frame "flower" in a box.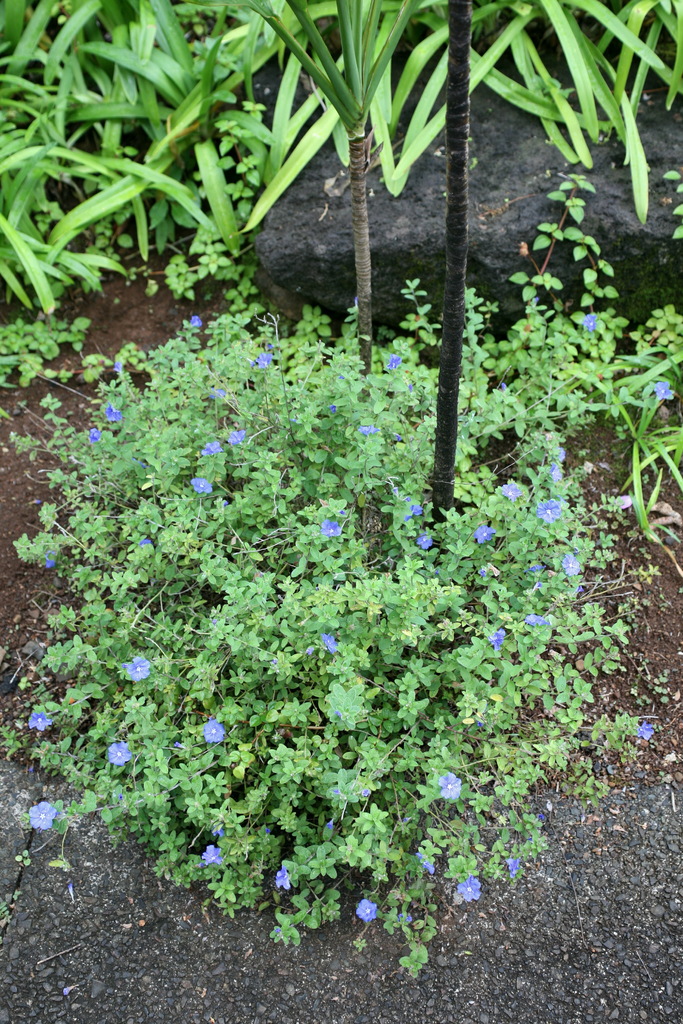
(left=171, top=739, right=184, bottom=750).
